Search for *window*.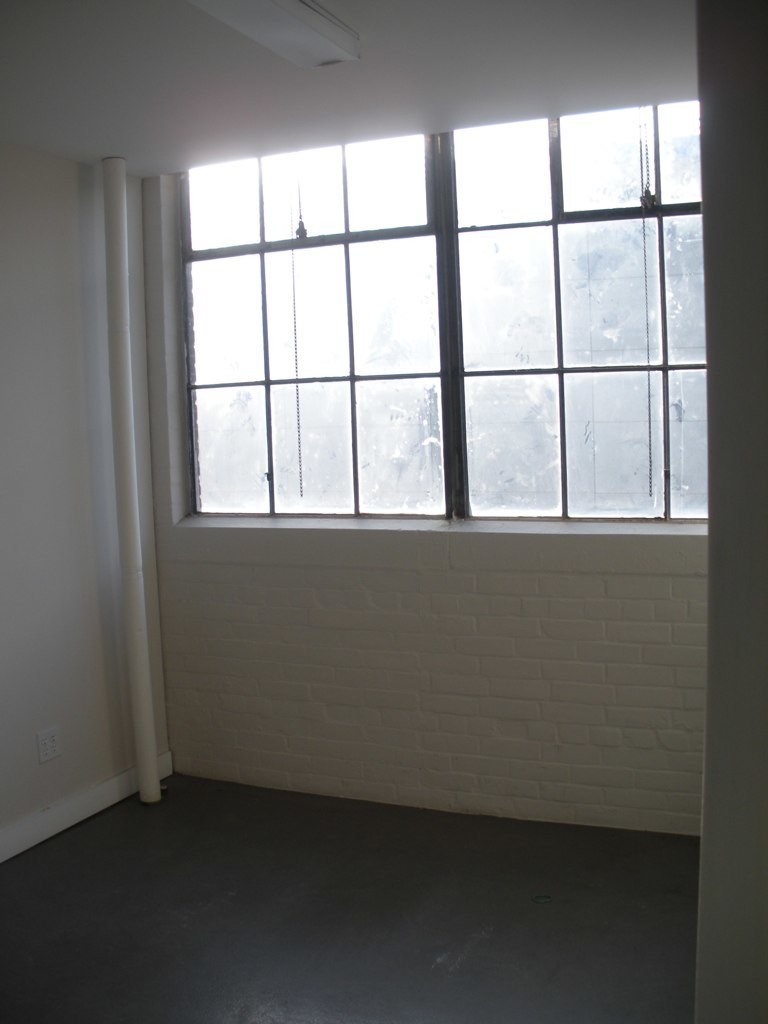
Found at pyautogui.locateOnScreen(186, 91, 710, 518).
